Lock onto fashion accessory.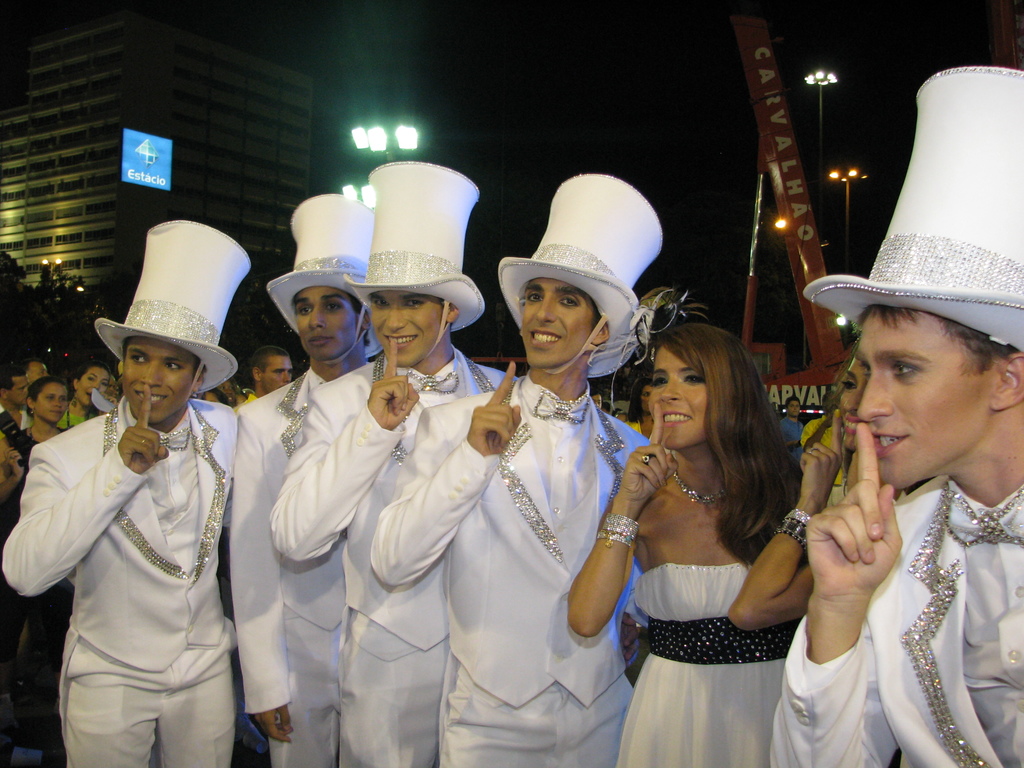
Locked: 808,444,819,457.
